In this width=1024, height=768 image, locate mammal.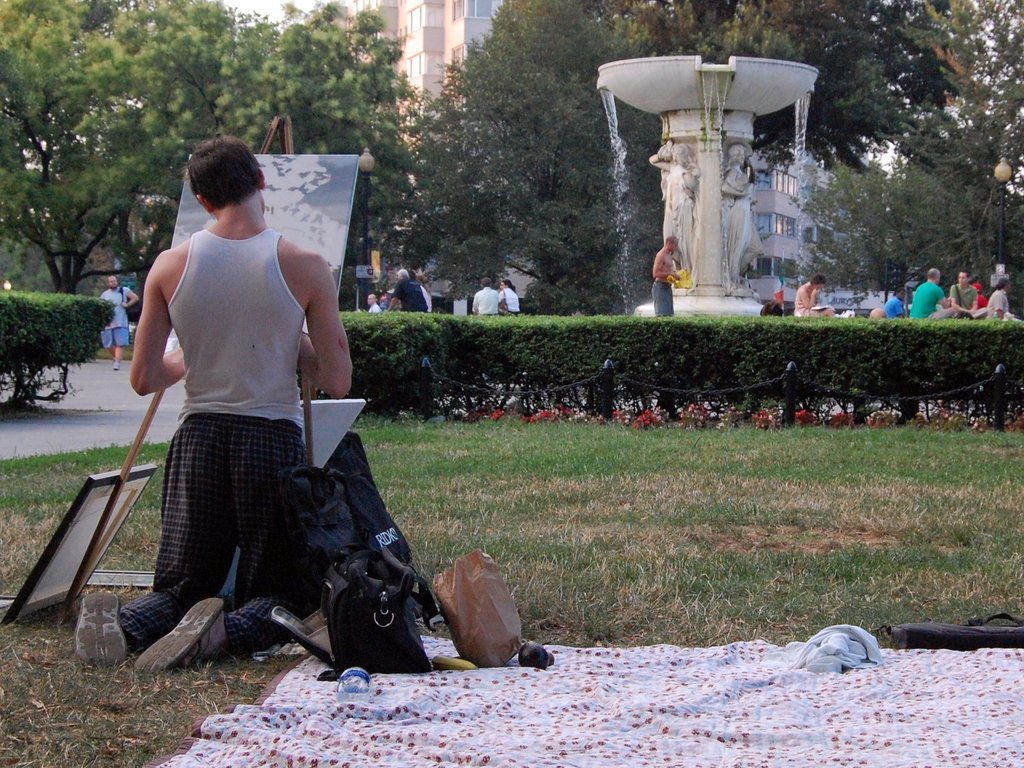
Bounding box: 364:292:385:315.
